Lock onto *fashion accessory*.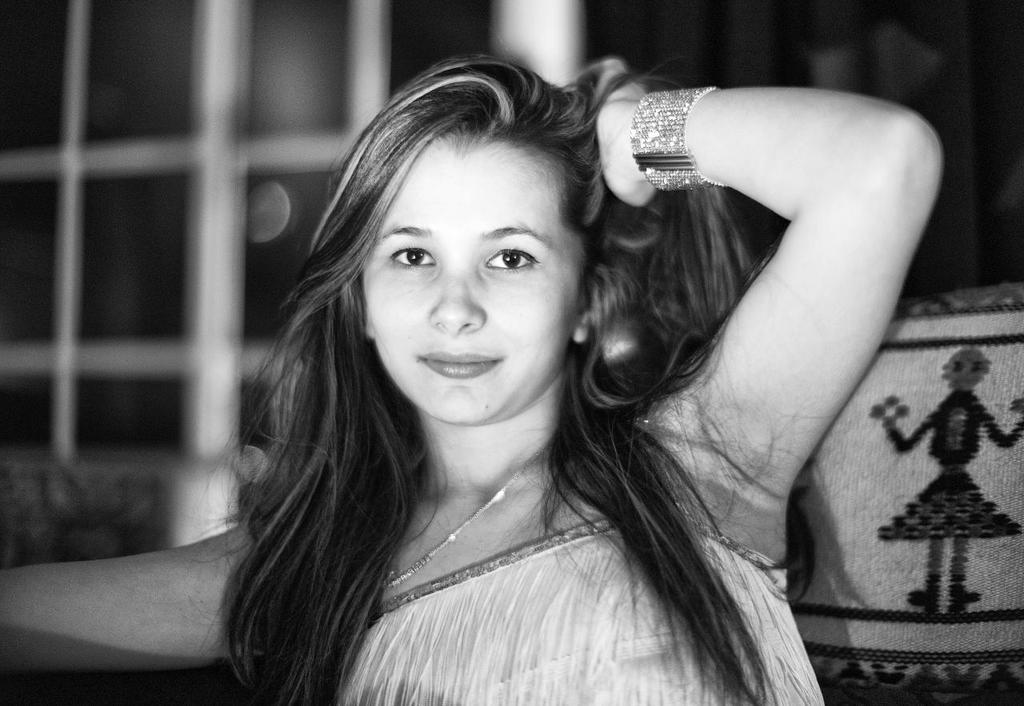
Locked: region(382, 441, 547, 592).
